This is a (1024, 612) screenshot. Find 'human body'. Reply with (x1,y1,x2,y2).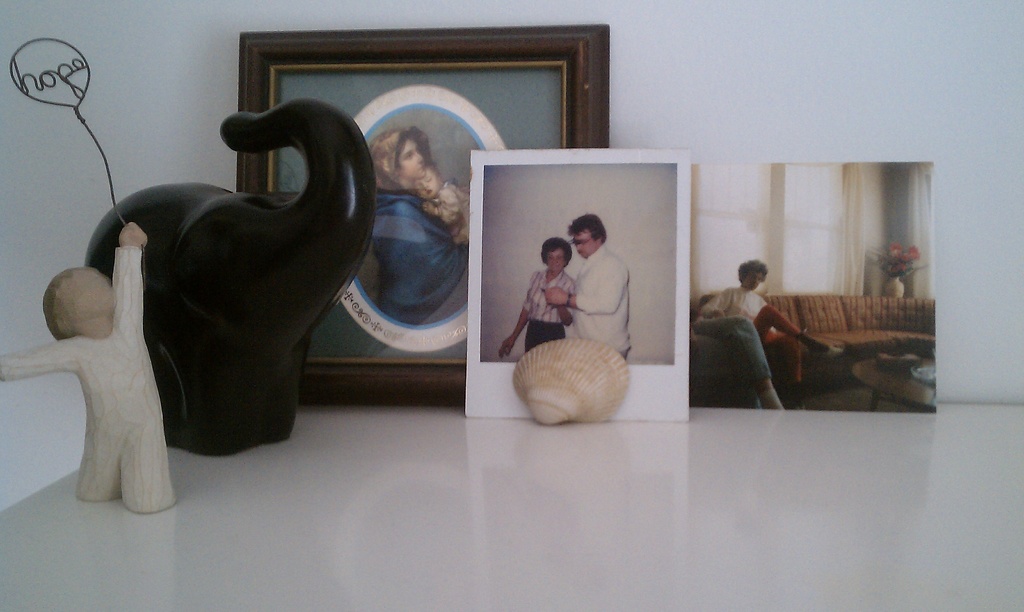
(364,125,477,327).
